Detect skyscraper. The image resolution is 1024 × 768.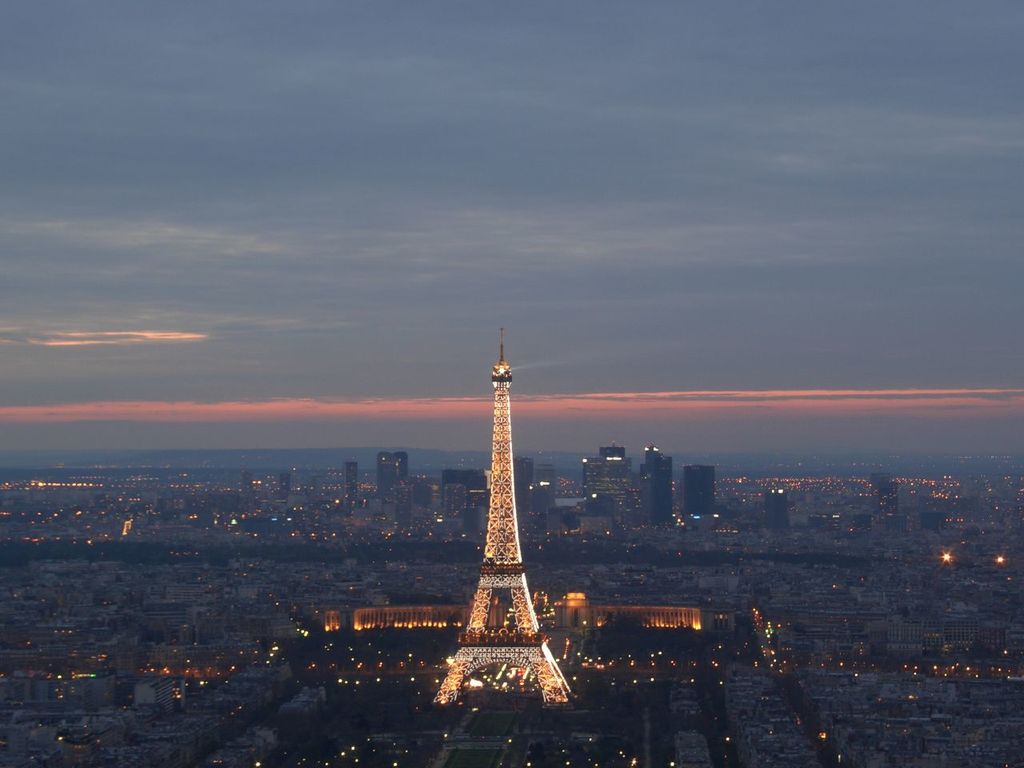
bbox=[343, 458, 362, 505].
